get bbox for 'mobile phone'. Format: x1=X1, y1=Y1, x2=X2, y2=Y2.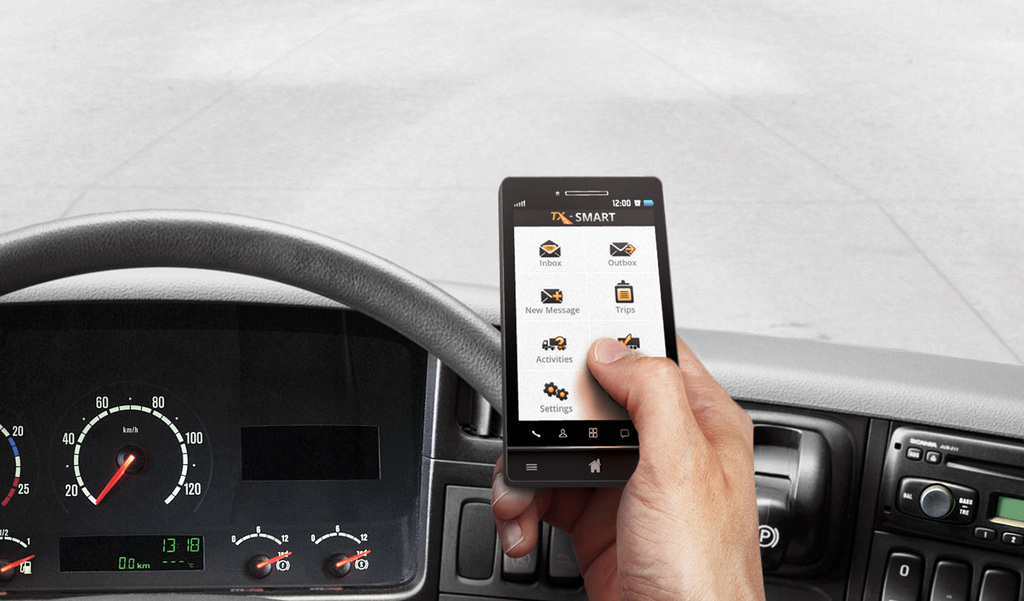
x1=493, y1=164, x2=687, y2=500.
